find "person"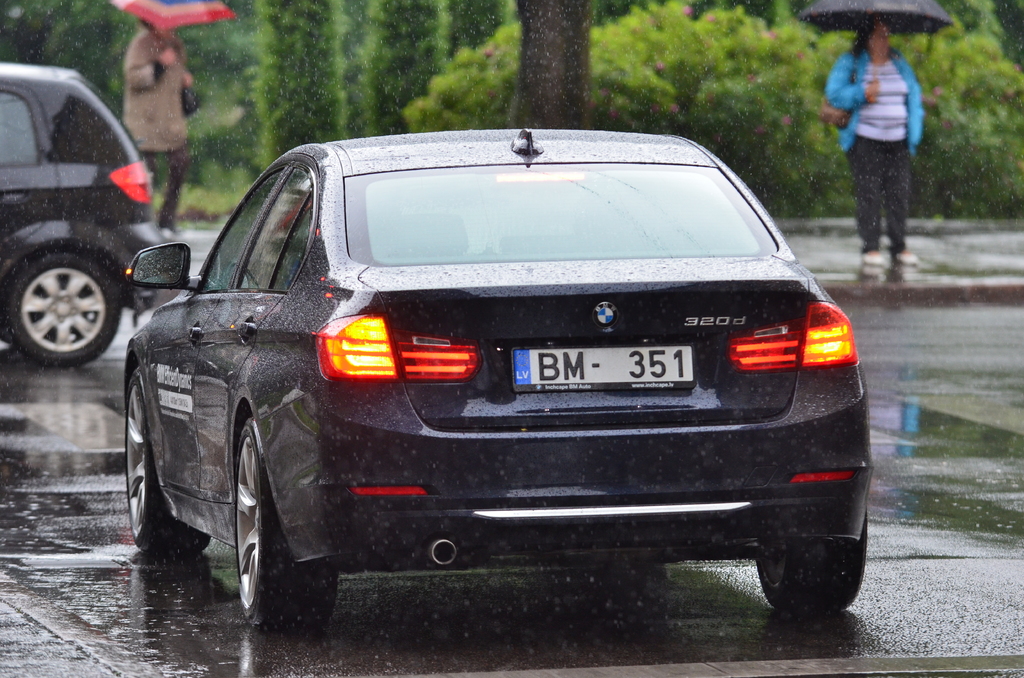
(820,40,922,253)
